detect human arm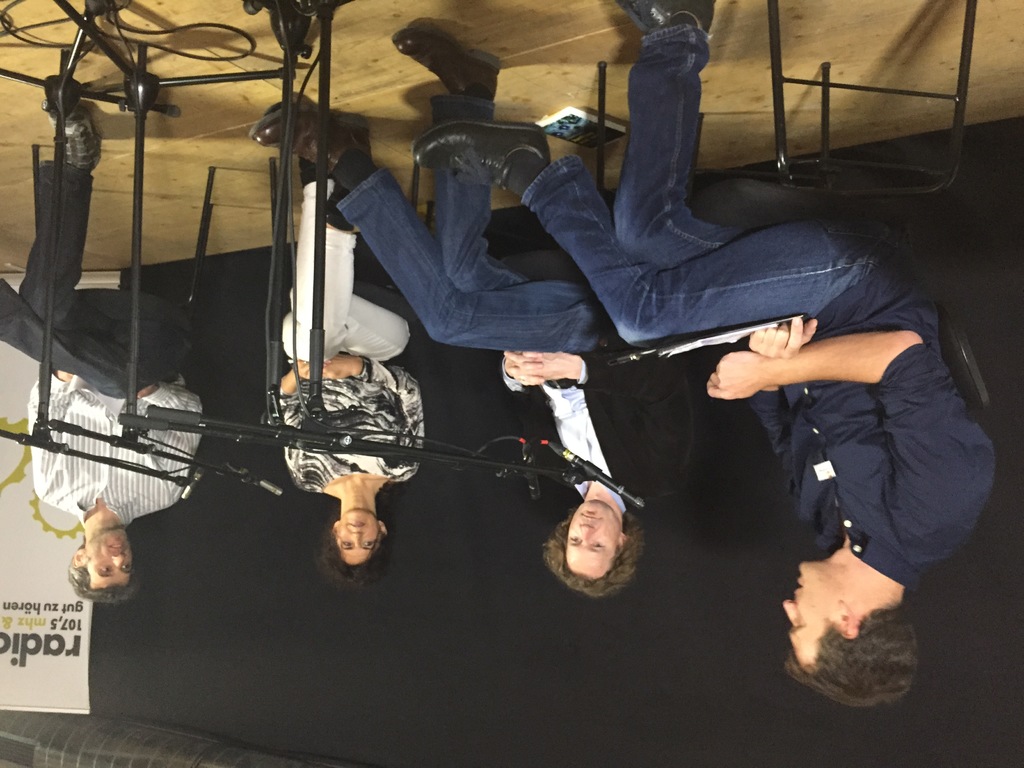
select_region(507, 346, 705, 501)
